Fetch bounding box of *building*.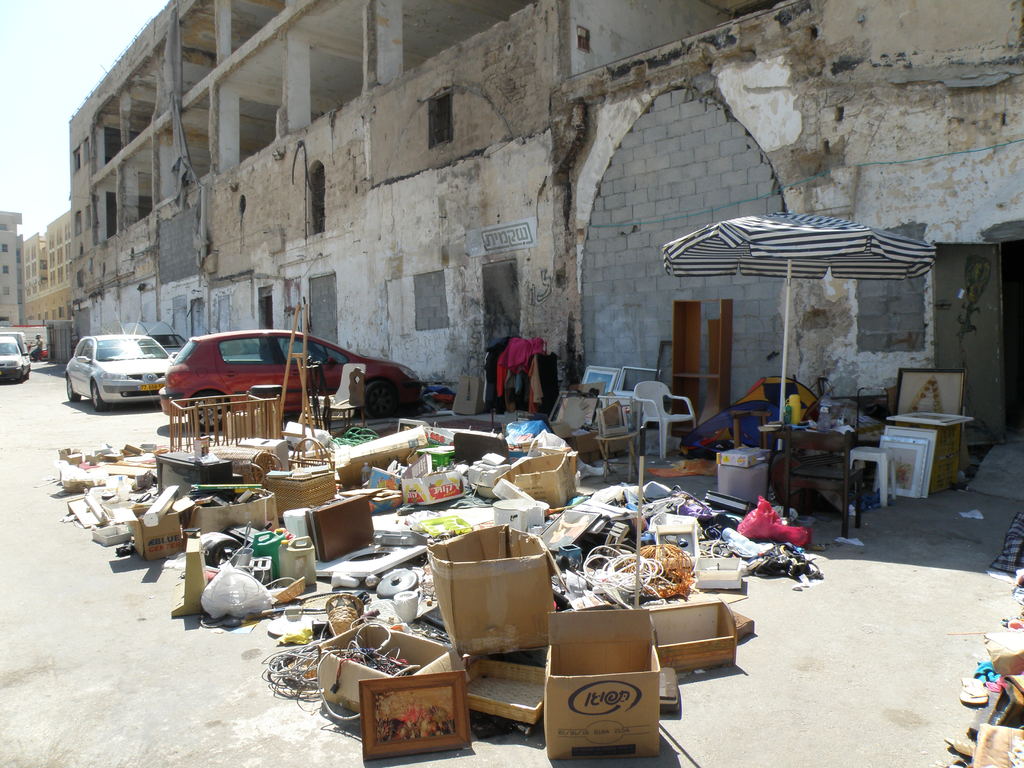
Bbox: left=65, top=0, right=1023, bottom=444.
